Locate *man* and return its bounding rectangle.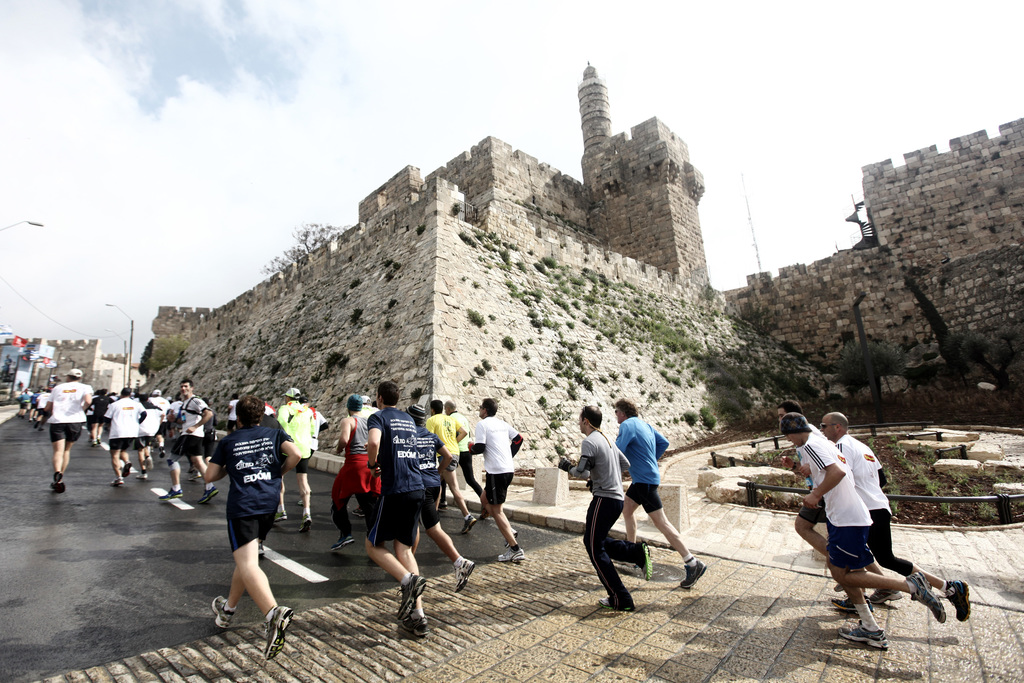
206, 393, 301, 661.
